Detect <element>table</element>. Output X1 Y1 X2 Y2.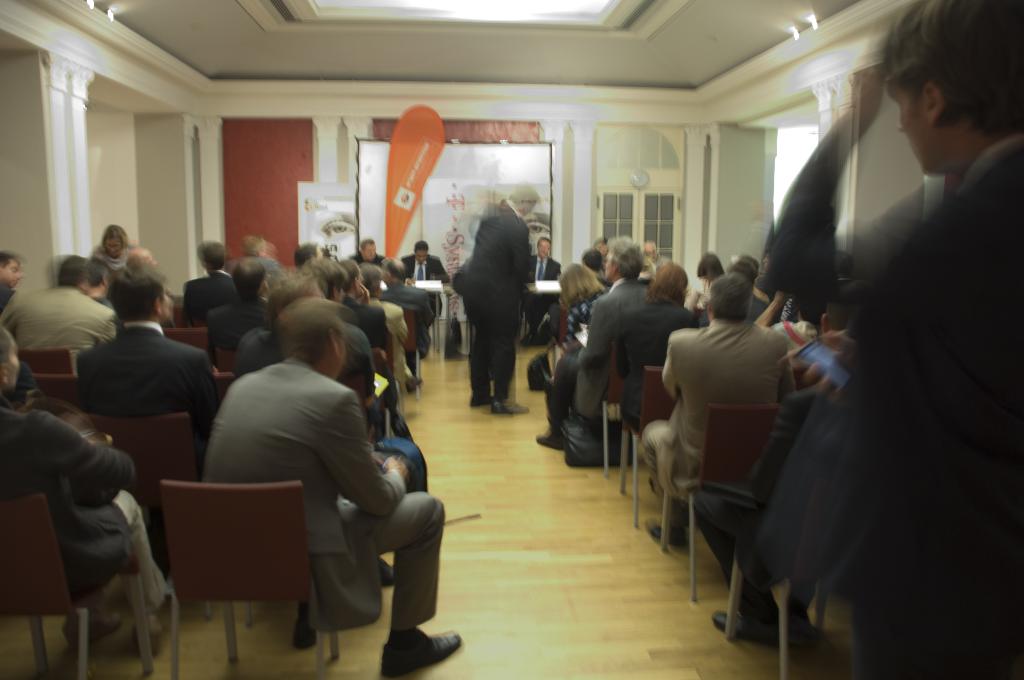
528 277 563 296.
